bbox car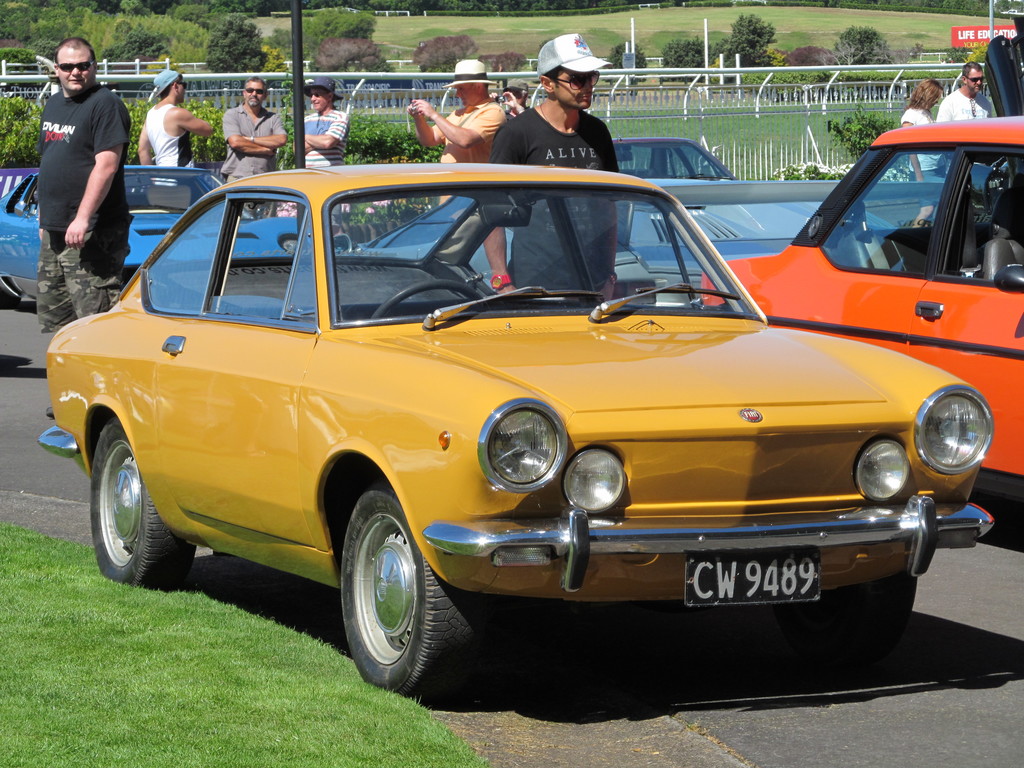
604,121,736,178
